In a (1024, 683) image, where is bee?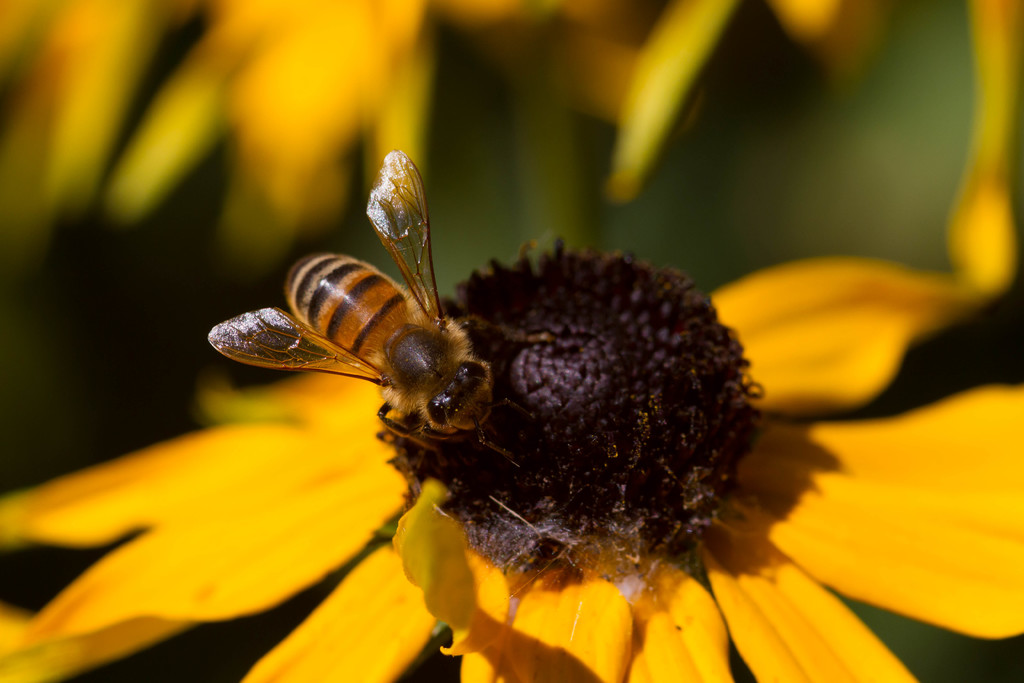
(225,175,503,495).
